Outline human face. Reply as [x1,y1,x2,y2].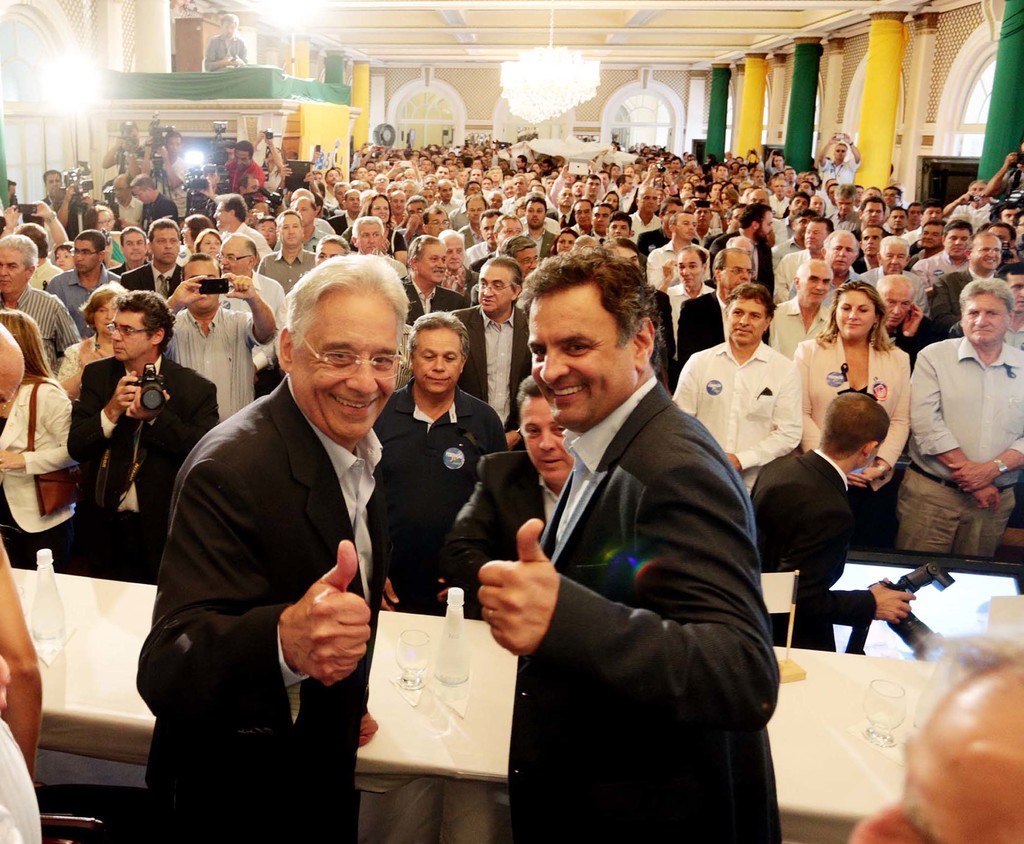
[496,219,522,248].
